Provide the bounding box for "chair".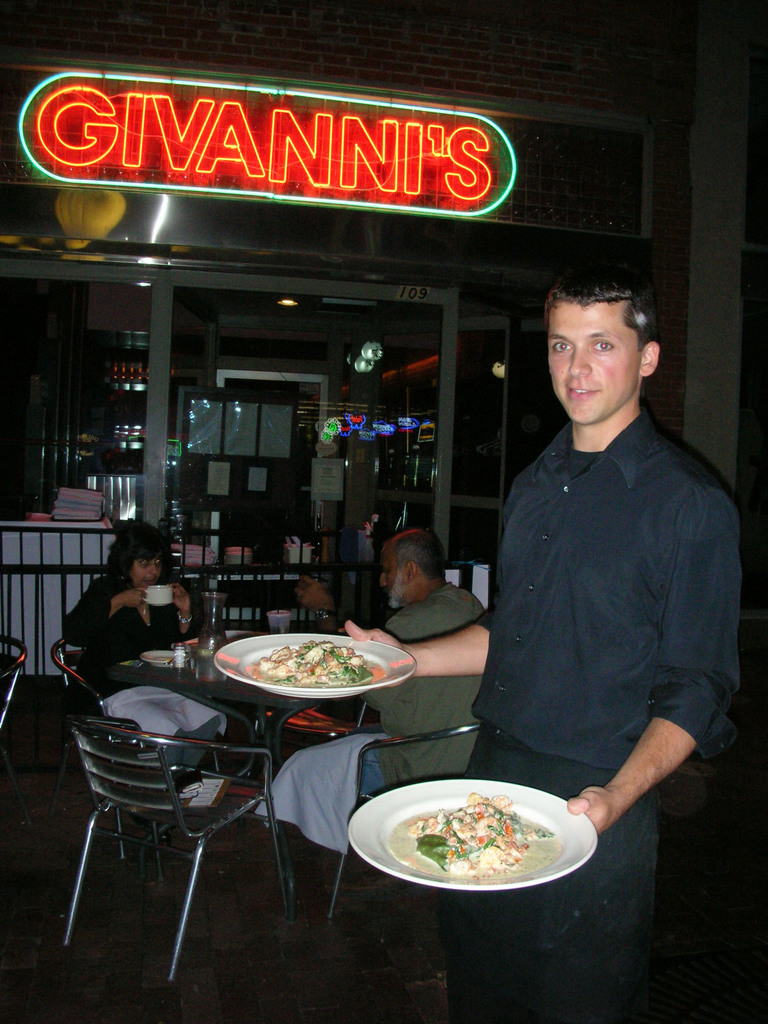
Rect(326, 724, 481, 917).
